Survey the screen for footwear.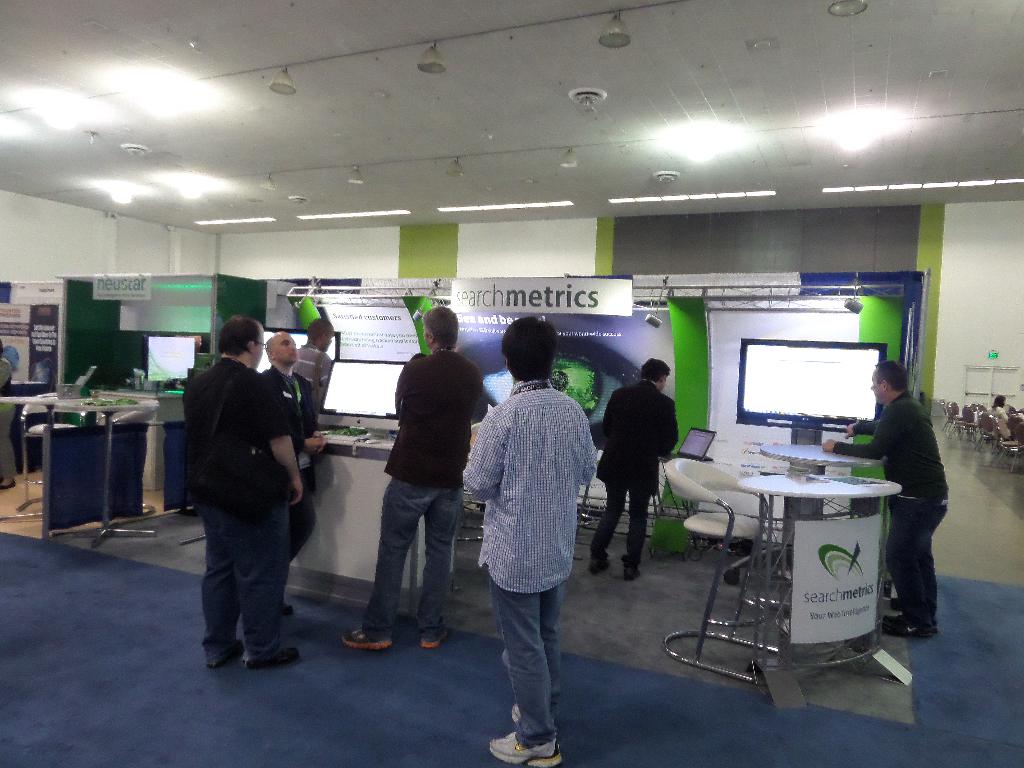
Survey found: Rect(424, 617, 451, 654).
